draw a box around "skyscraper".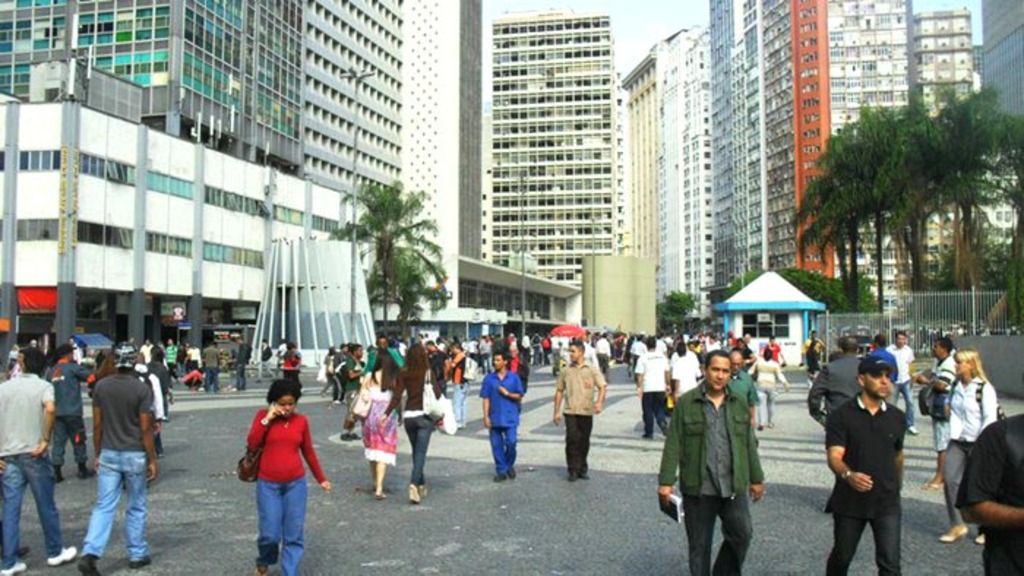
Rect(625, 23, 712, 308).
